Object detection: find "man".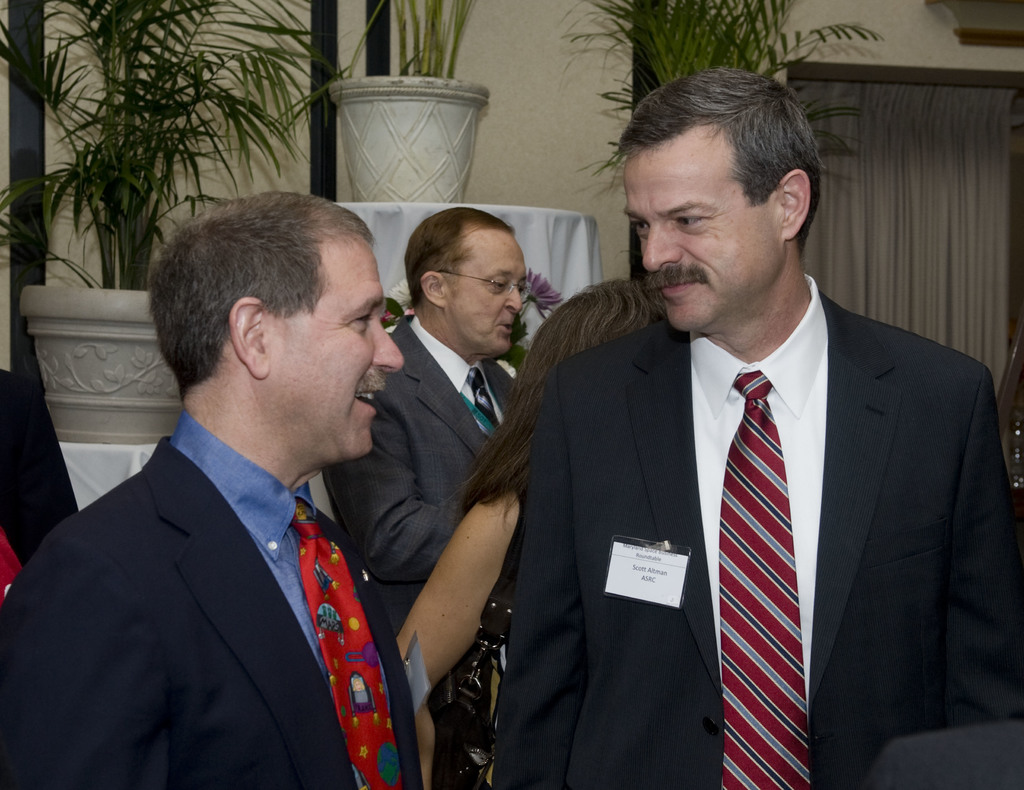
492, 64, 1023, 789.
